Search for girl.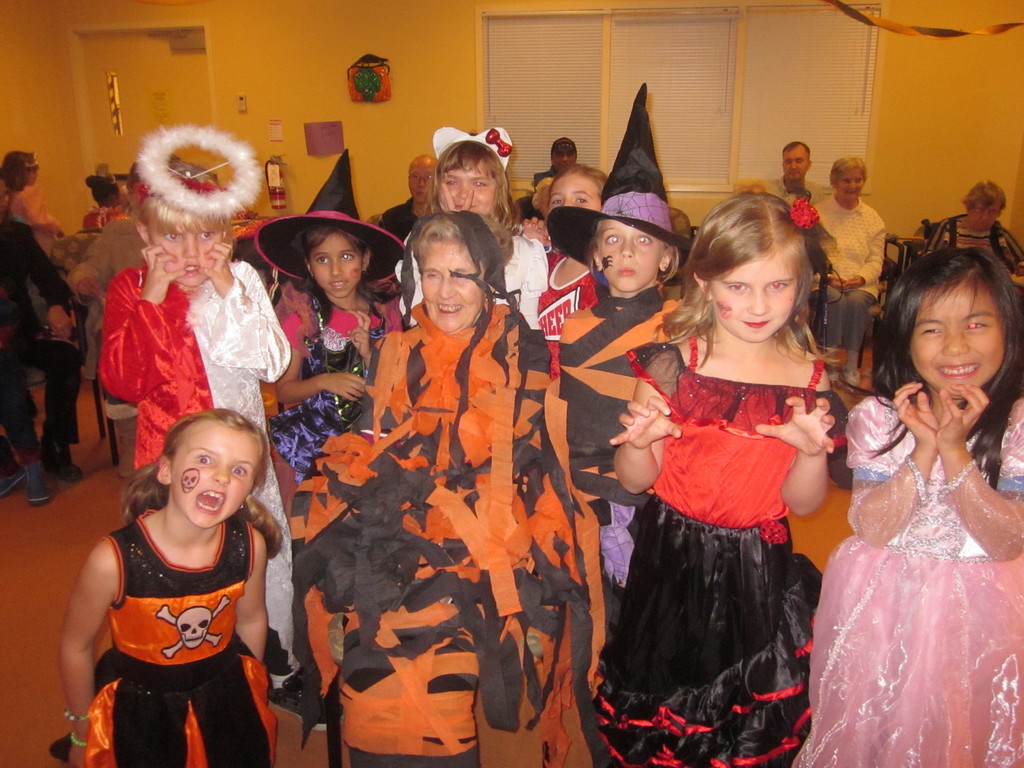
Found at select_region(49, 409, 282, 767).
